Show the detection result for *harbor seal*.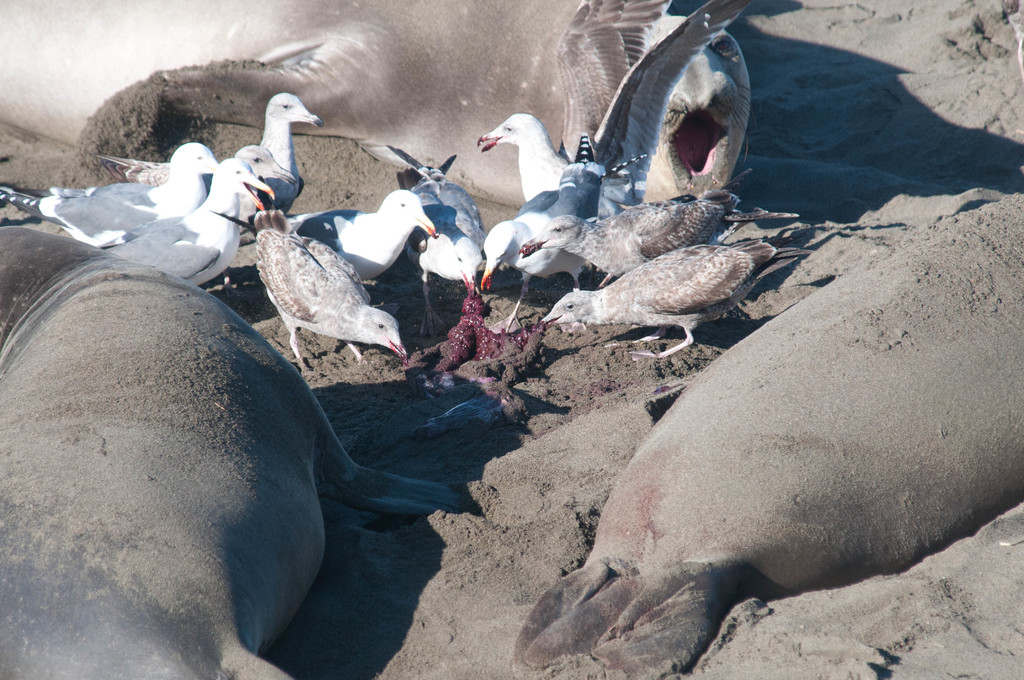
<box>0,0,753,208</box>.
